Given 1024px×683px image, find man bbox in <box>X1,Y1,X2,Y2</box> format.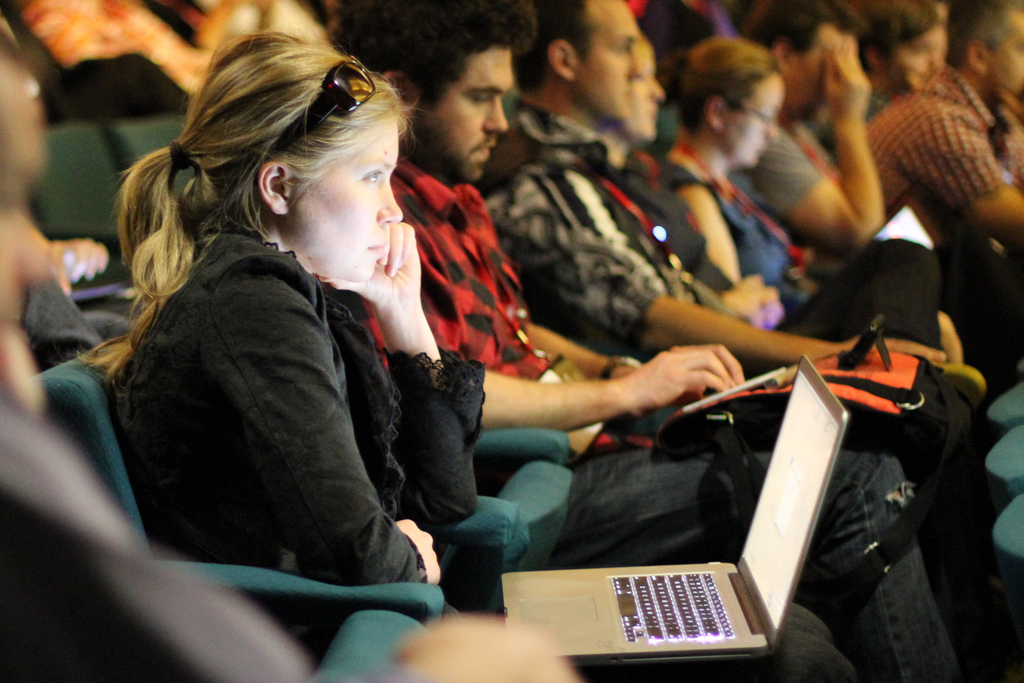
<box>467,0,976,563</box>.
